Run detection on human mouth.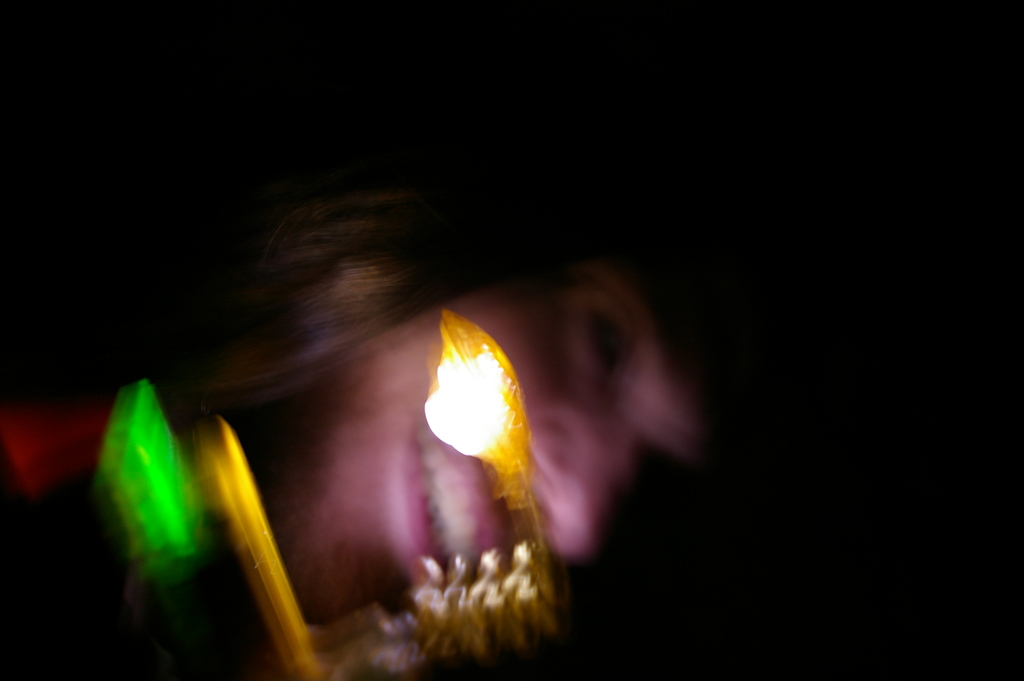
Result: box(392, 420, 502, 595).
